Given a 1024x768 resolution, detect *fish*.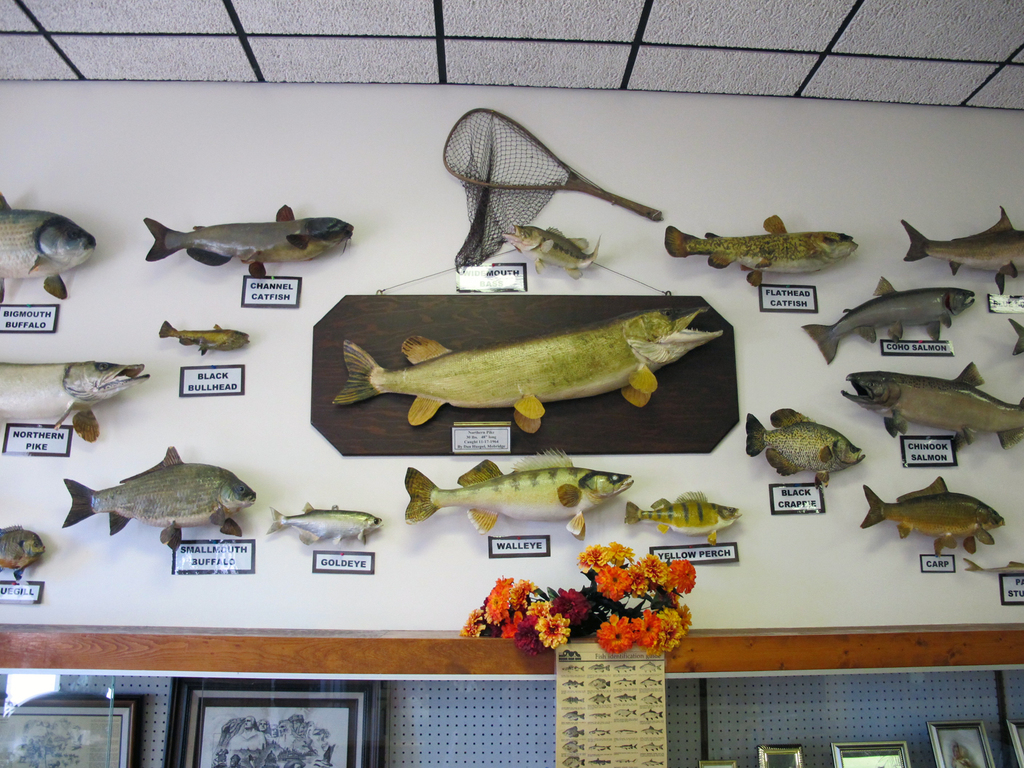
x1=662 y1=212 x2=860 y2=291.
